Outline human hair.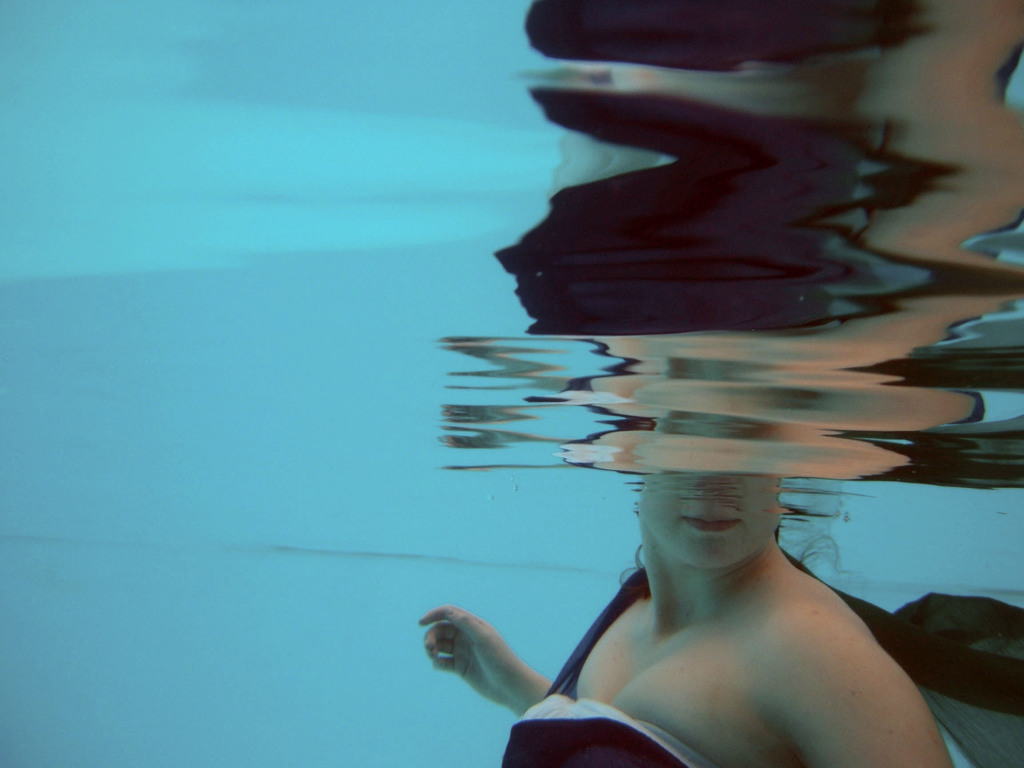
Outline: BBox(618, 516, 850, 595).
